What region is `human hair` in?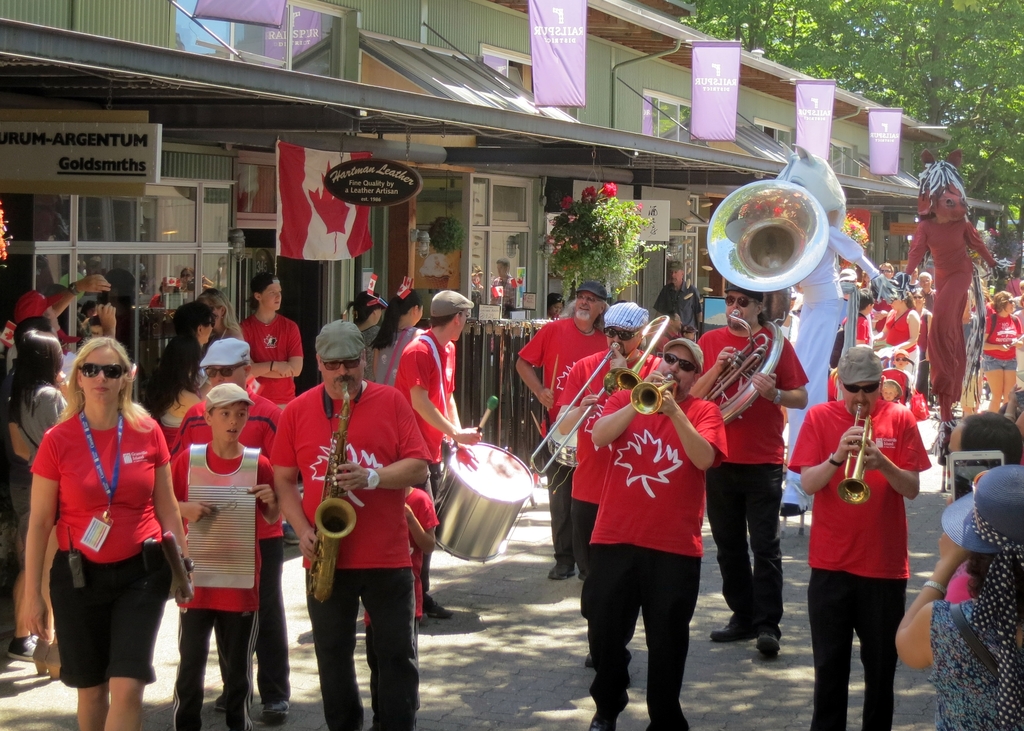
detection(347, 301, 376, 326).
